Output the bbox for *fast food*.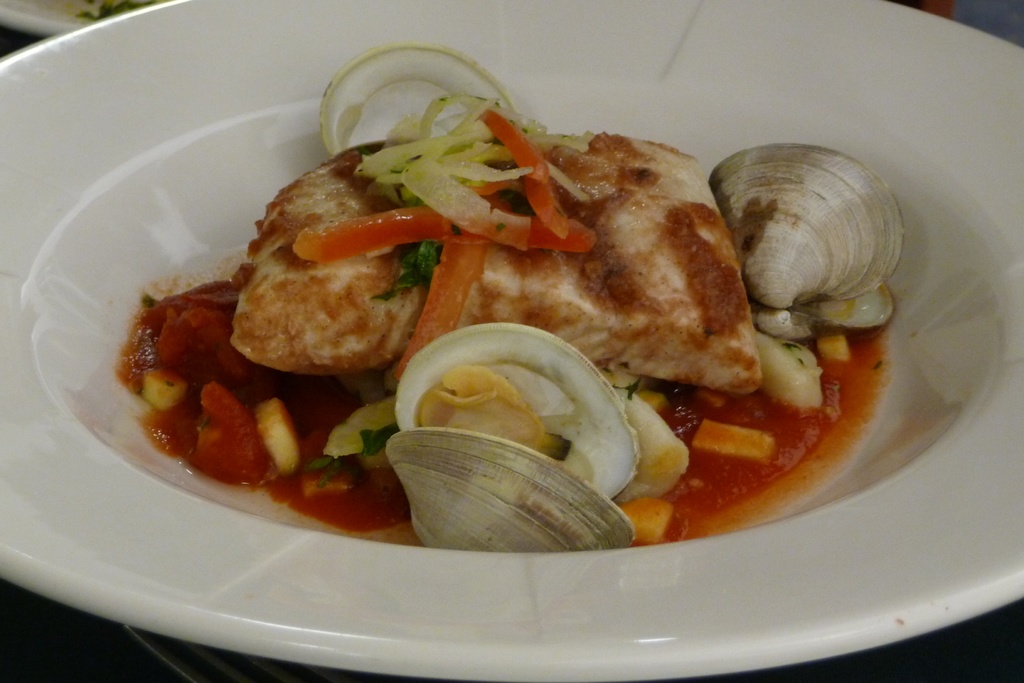
x1=398 y1=322 x2=639 y2=499.
